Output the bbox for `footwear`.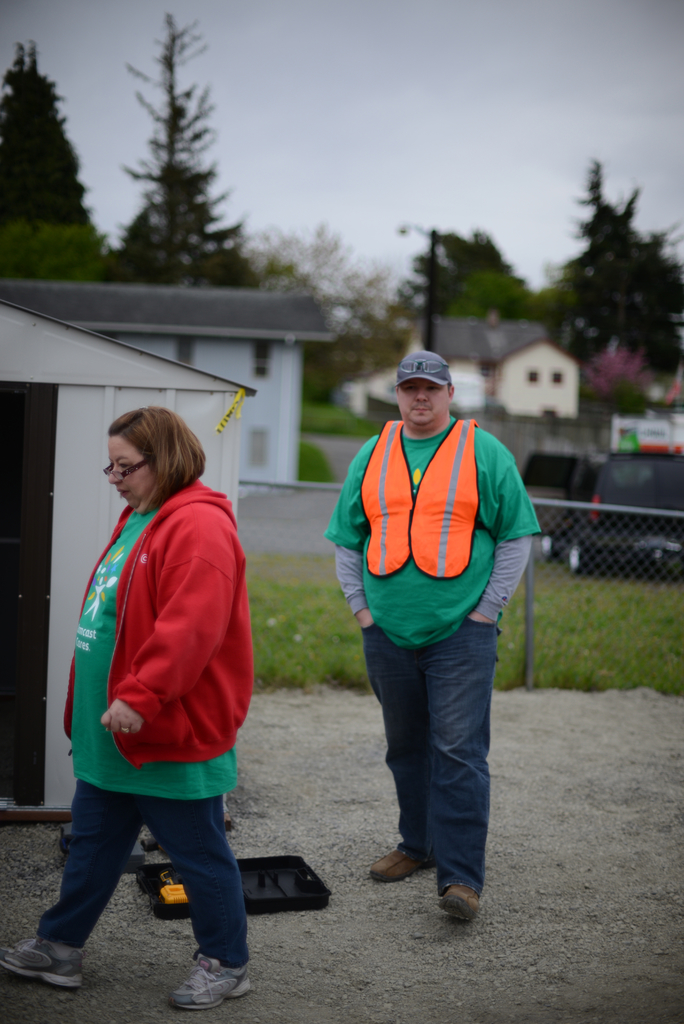
[170, 952, 254, 1008].
